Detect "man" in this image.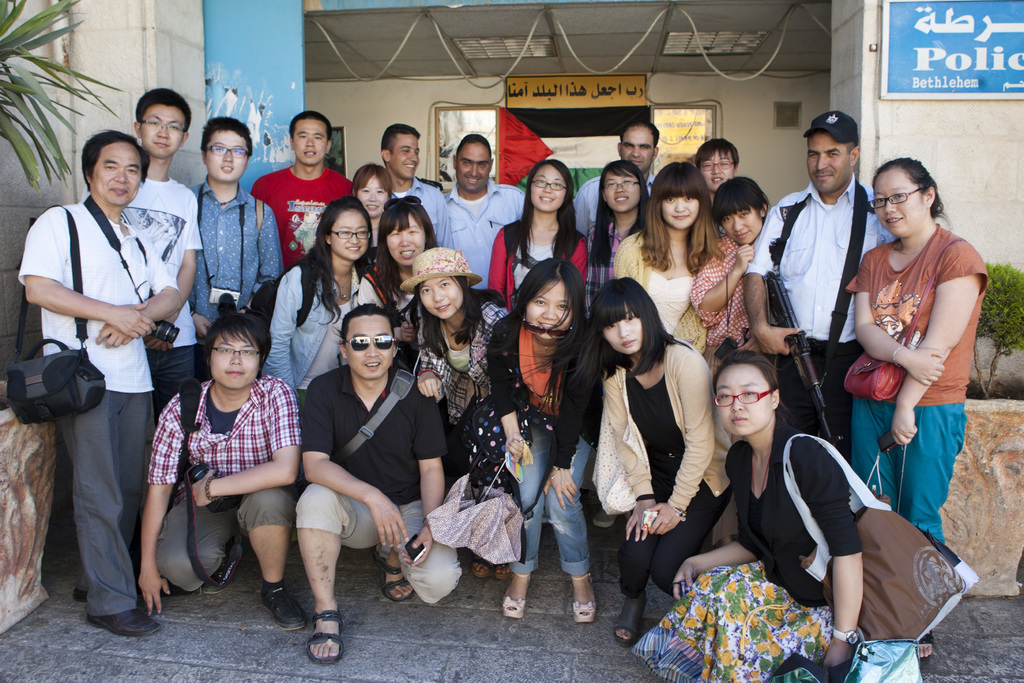
Detection: bbox=[139, 308, 303, 632].
